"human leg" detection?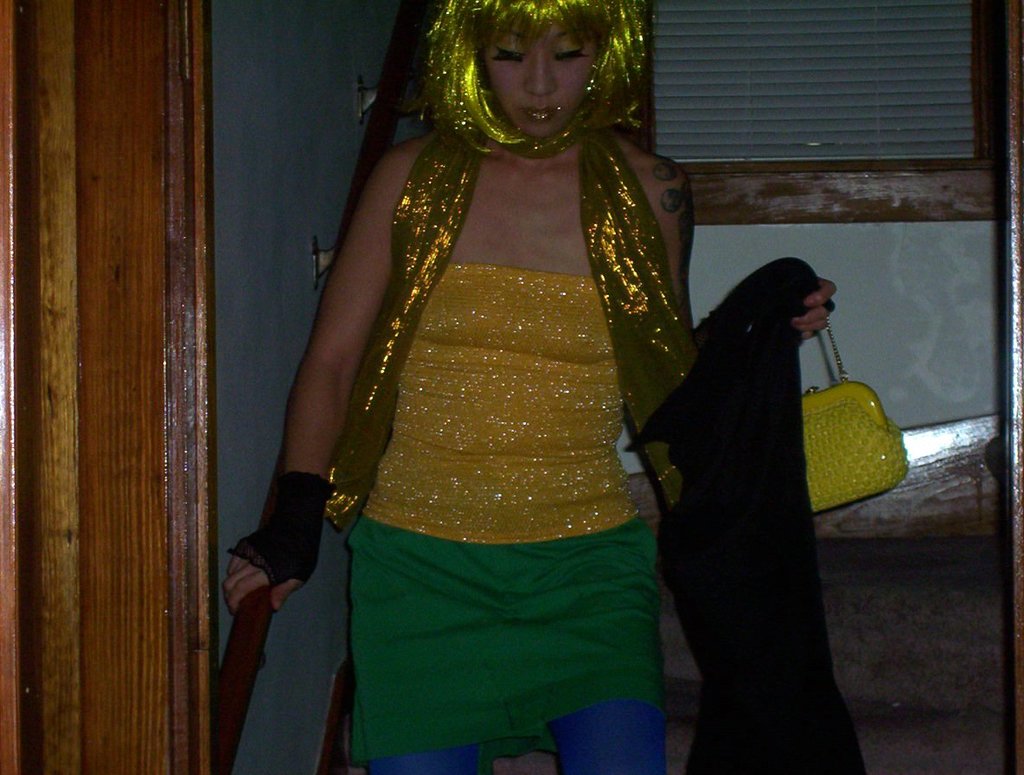
bbox=[349, 534, 520, 774]
